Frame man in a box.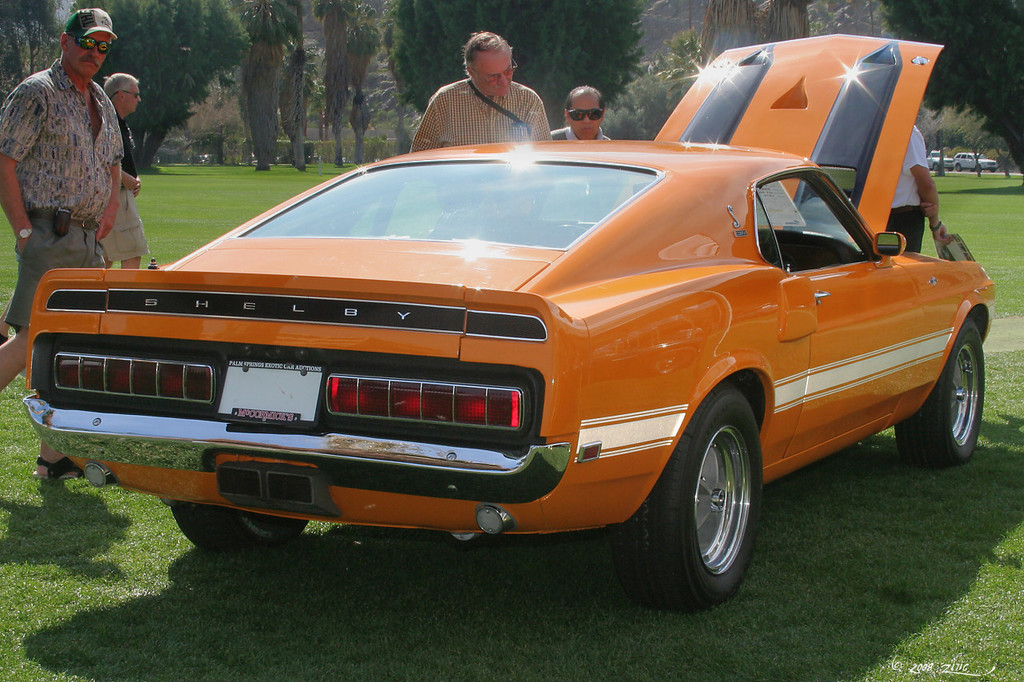
bbox=(0, 8, 123, 477).
